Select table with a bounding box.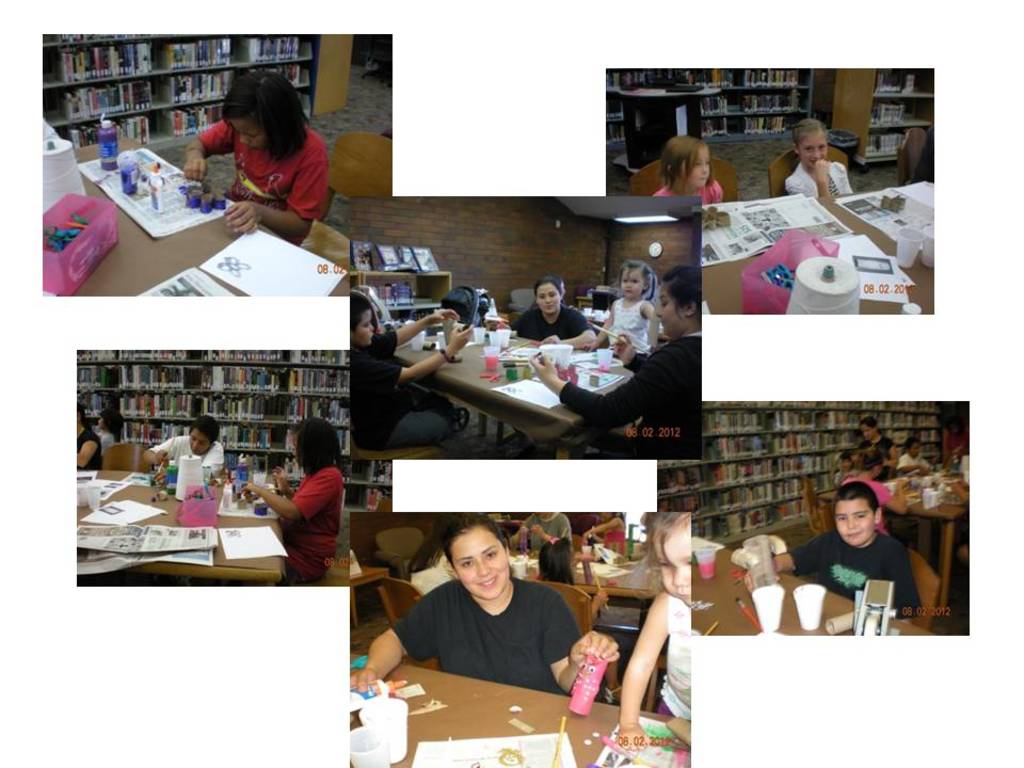
bbox=[514, 524, 666, 599].
